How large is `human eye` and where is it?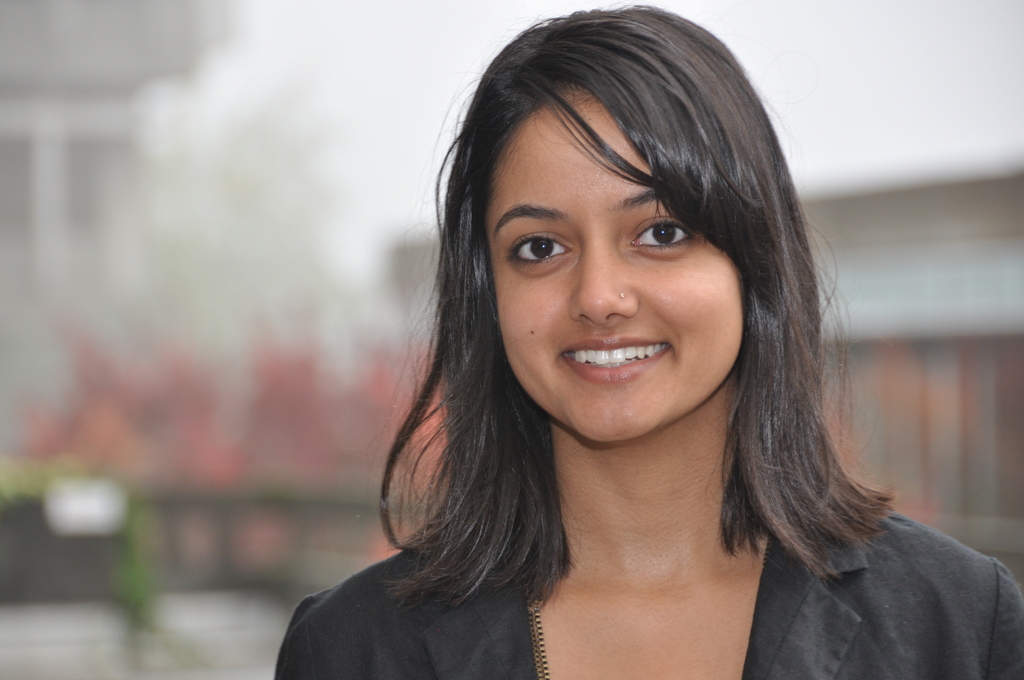
Bounding box: Rect(500, 224, 574, 269).
